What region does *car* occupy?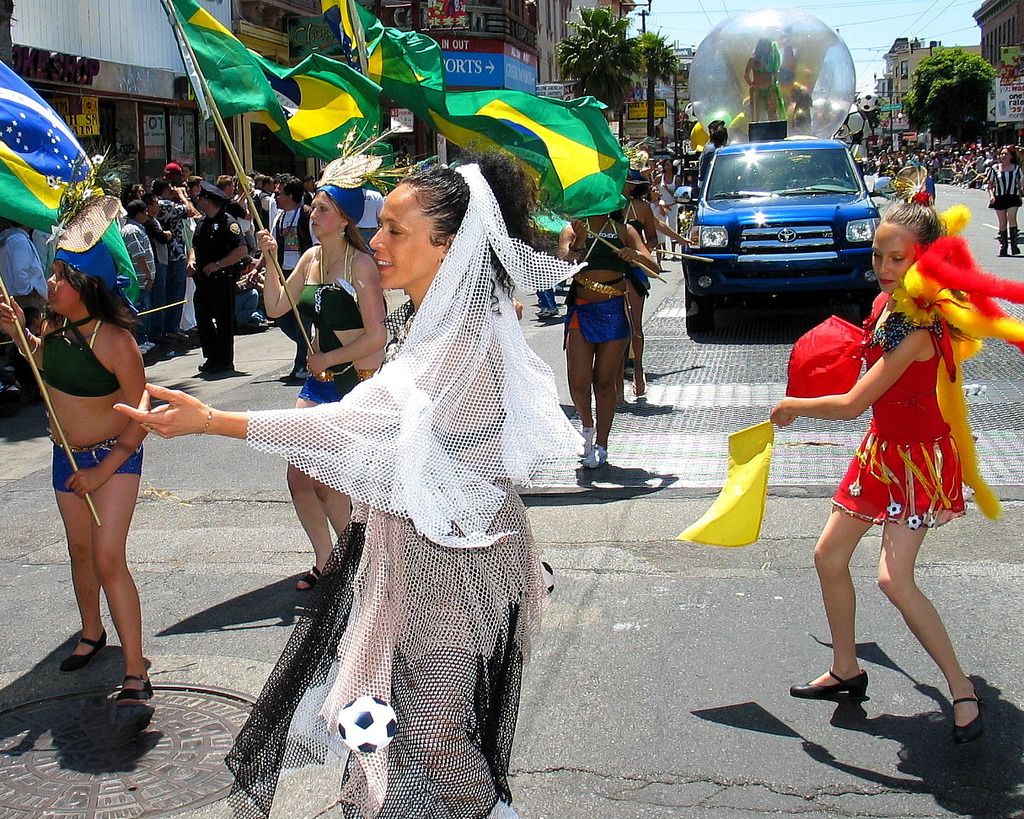
673:122:895:322.
